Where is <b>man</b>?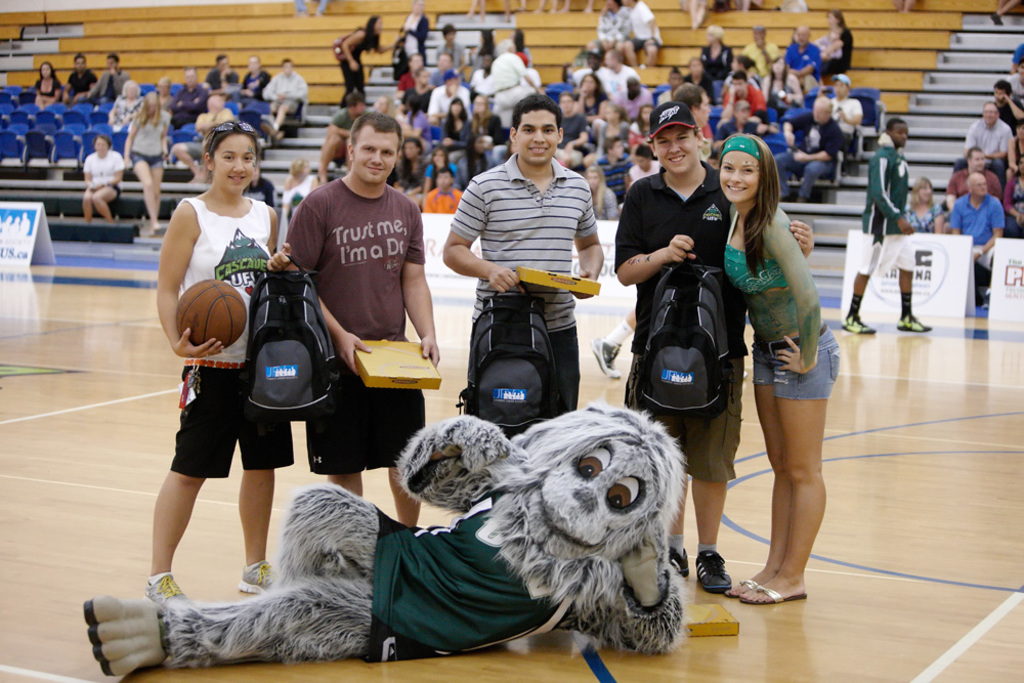
(489, 32, 534, 94).
